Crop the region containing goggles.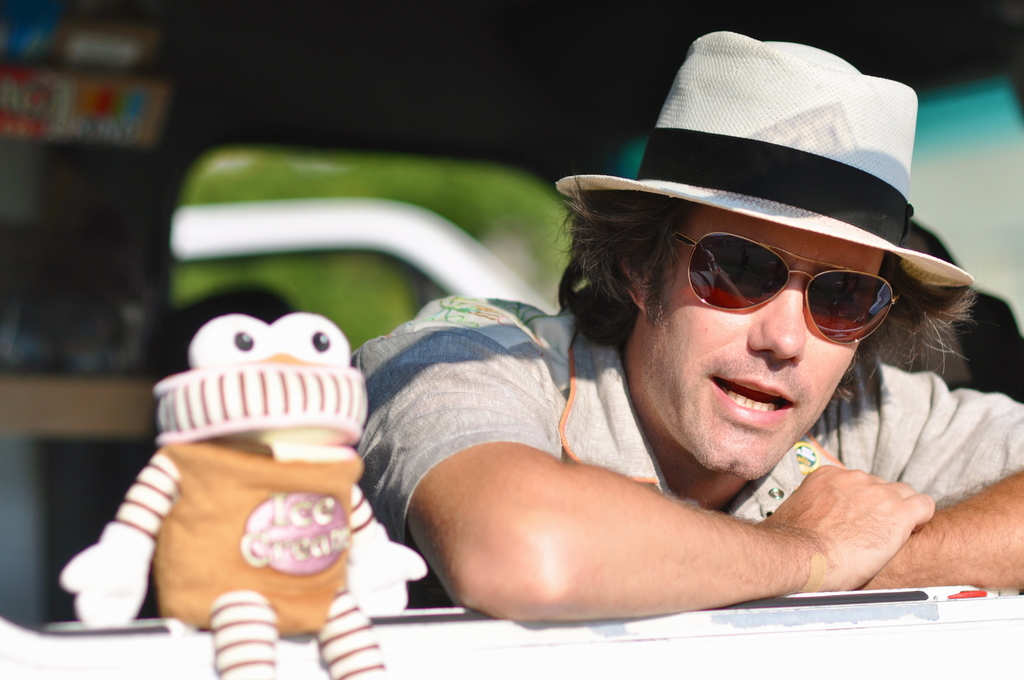
Crop region: x1=659, y1=218, x2=897, y2=336.
